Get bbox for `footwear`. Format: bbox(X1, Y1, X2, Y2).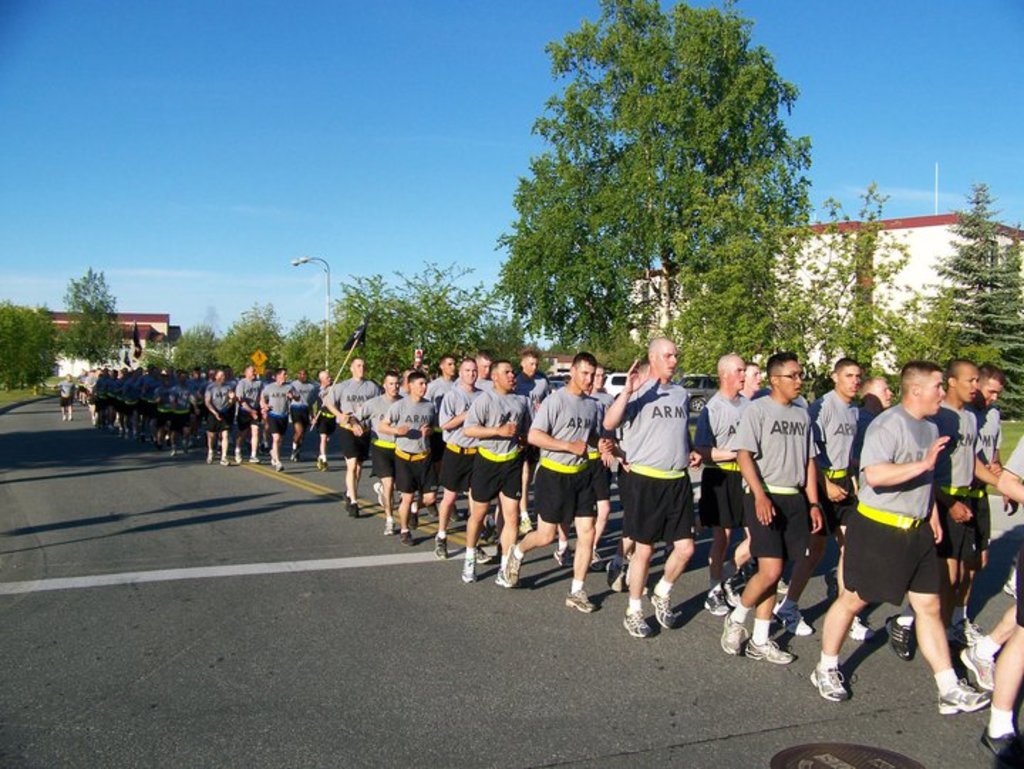
bbox(622, 611, 646, 638).
